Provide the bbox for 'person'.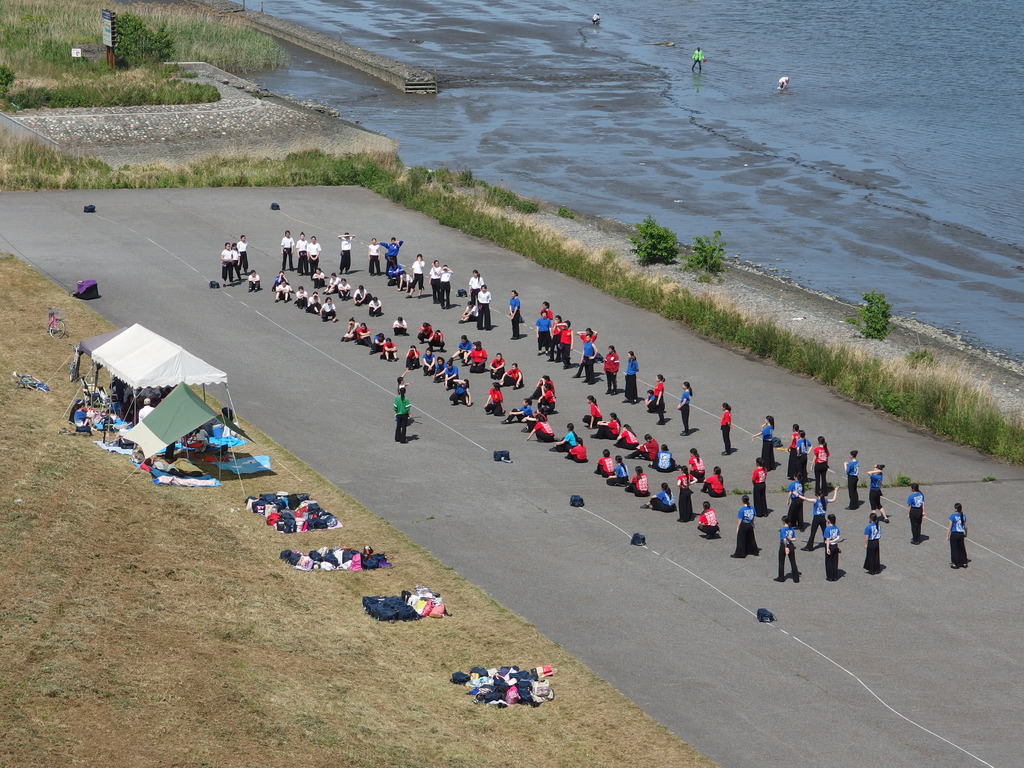
left=593, top=15, right=597, bottom=20.
